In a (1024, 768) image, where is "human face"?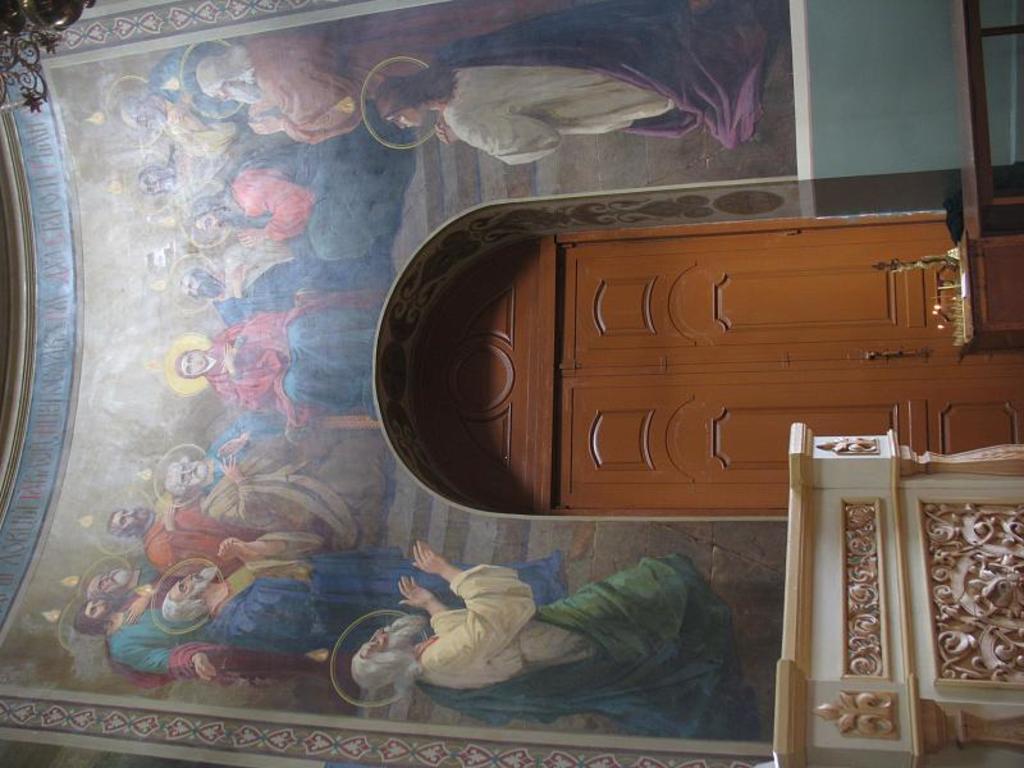
bbox(209, 84, 261, 104).
